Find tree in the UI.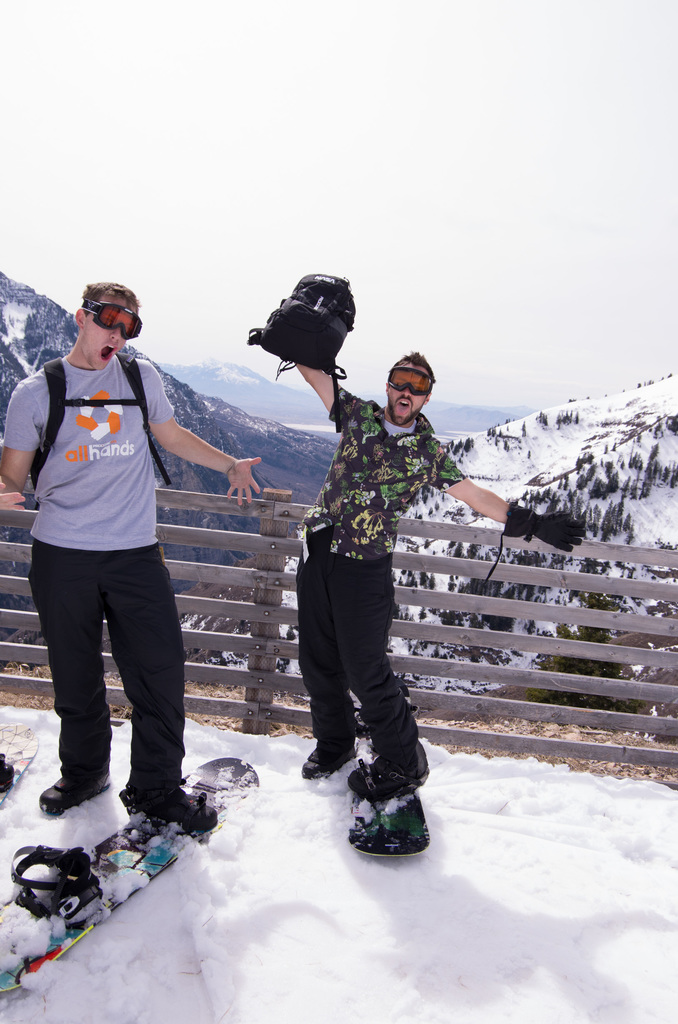
UI element at {"left": 423, "top": 538, "right": 431, "bottom": 550}.
